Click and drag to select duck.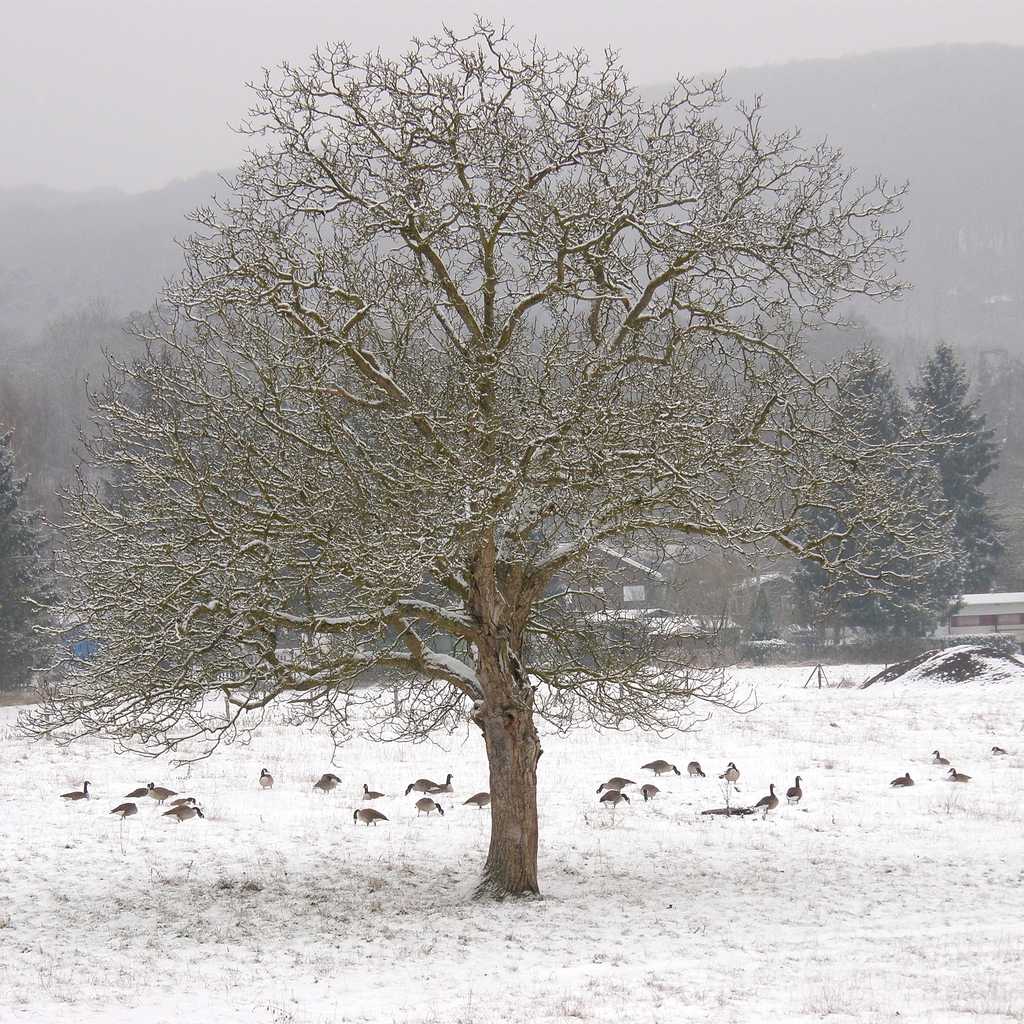
Selection: detection(430, 771, 460, 804).
